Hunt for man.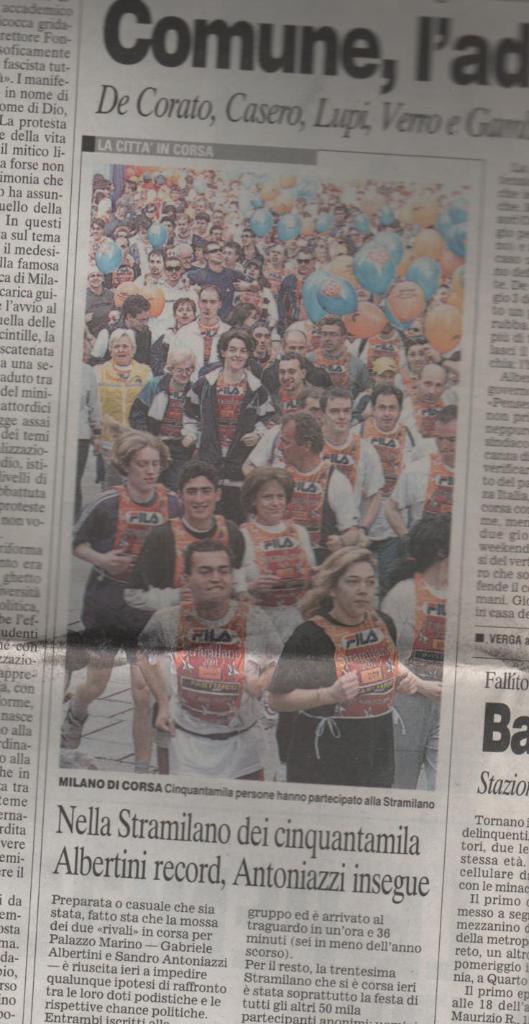
Hunted down at bbox=[272, 356, 324, 419].
